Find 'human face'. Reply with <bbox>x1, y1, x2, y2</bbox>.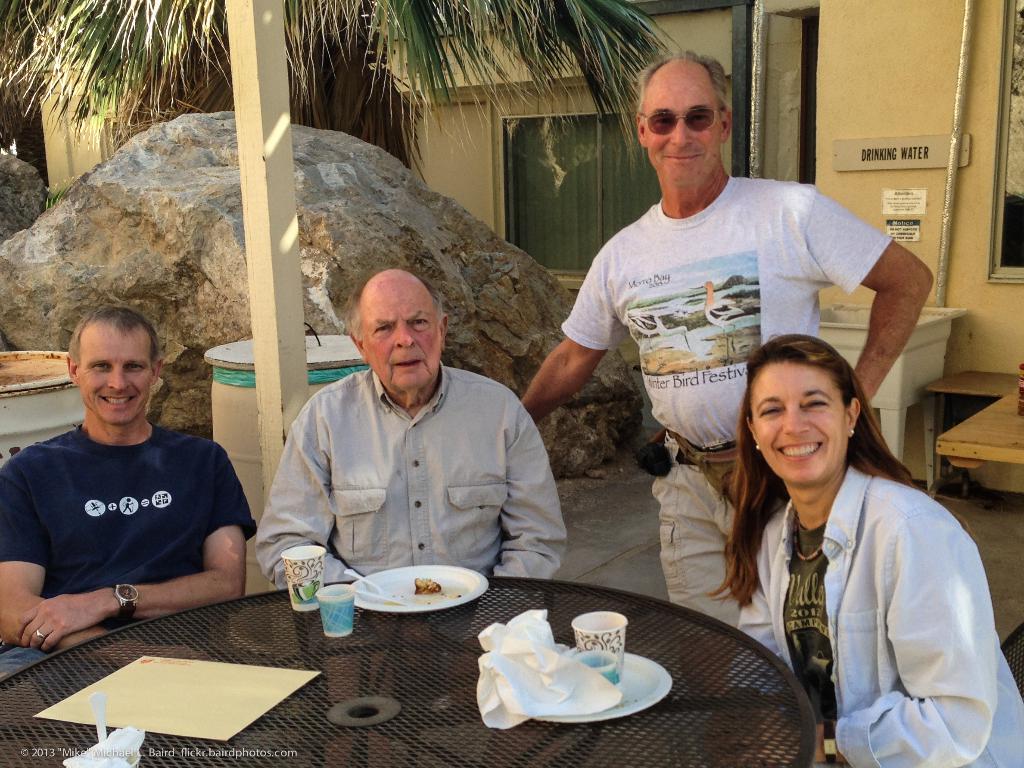
<bbox>80, 321, 152, 423</bbox>.
